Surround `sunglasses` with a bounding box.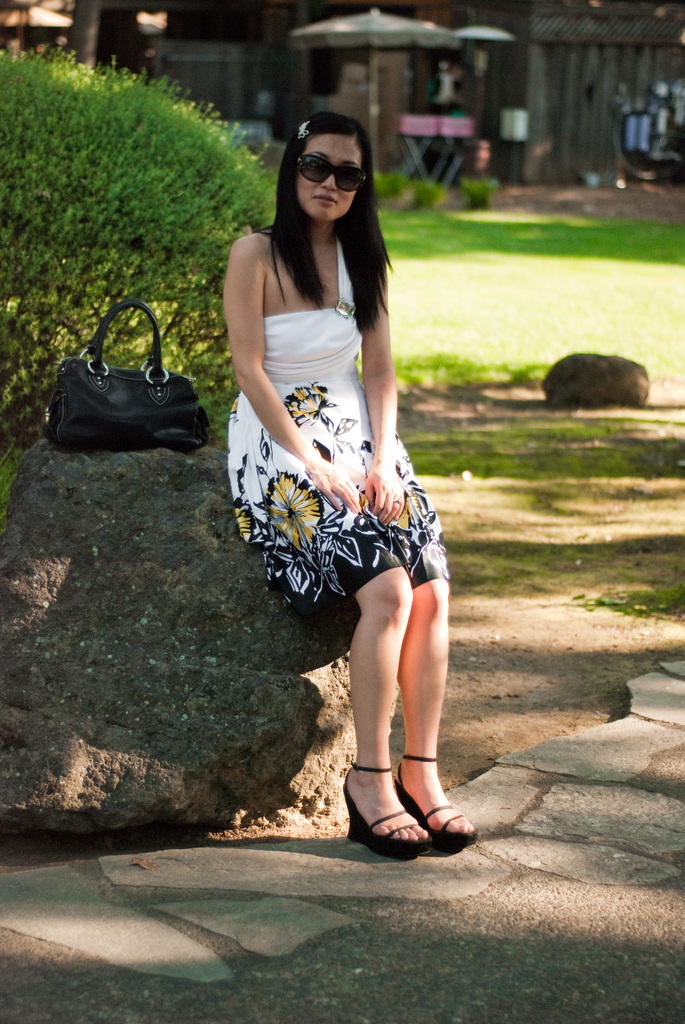
(x1=297, y1=149, x2=370, y2=193).
